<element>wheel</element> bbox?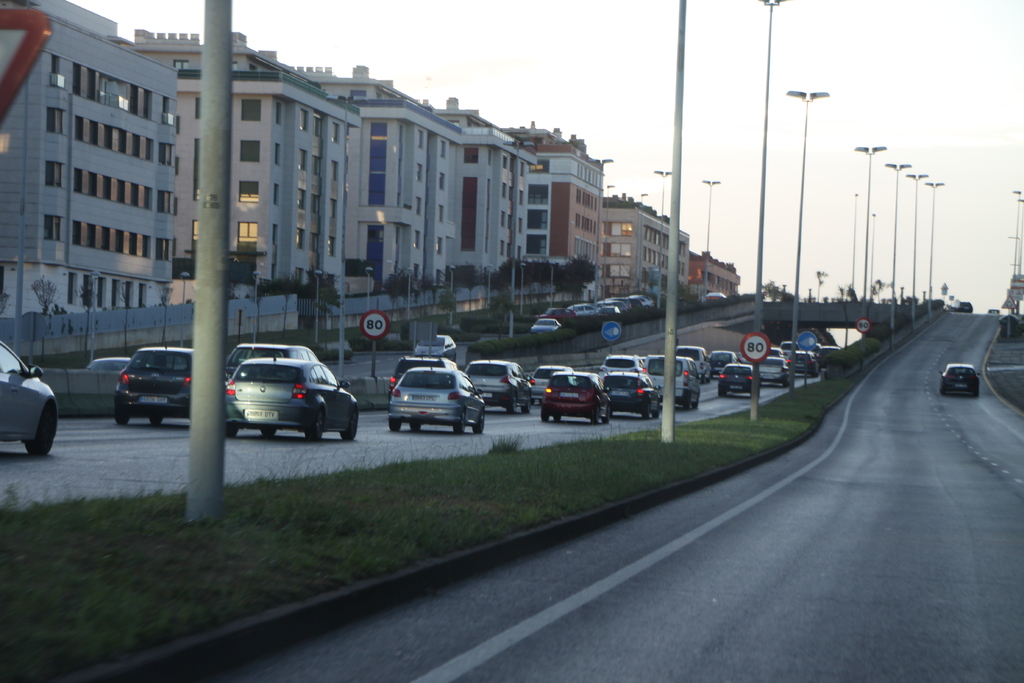
<bbox>224, 422, 239, 438</bbox>
